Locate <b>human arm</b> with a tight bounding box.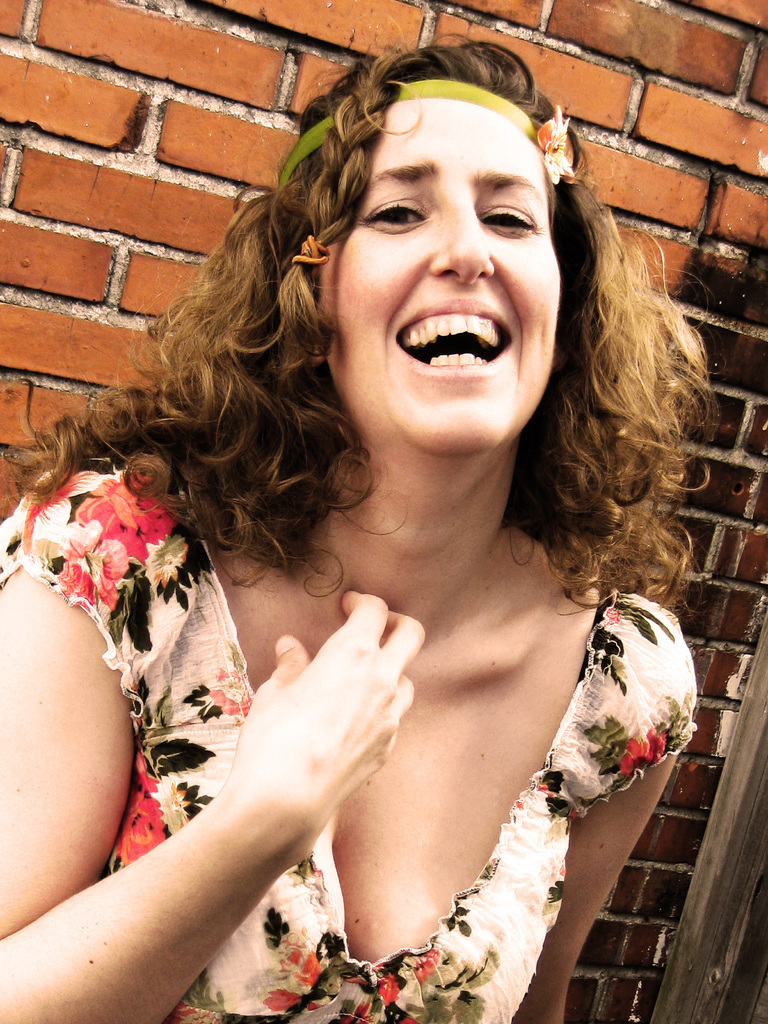
<box>29,460,342,973</box>.
